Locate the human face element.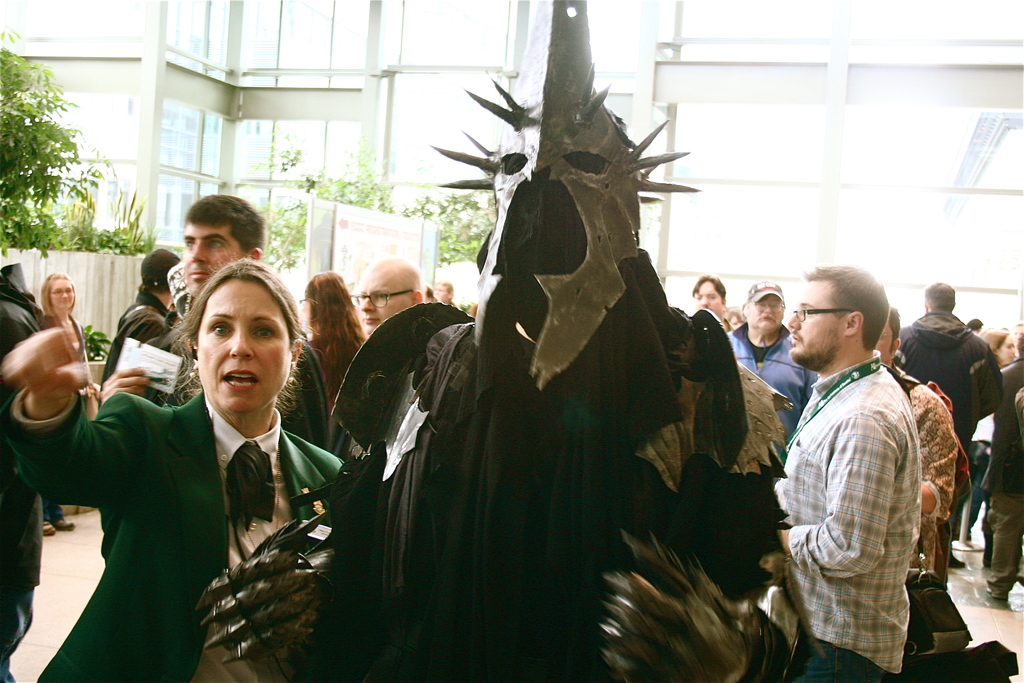
Element bbox: 874/323/894/363.
